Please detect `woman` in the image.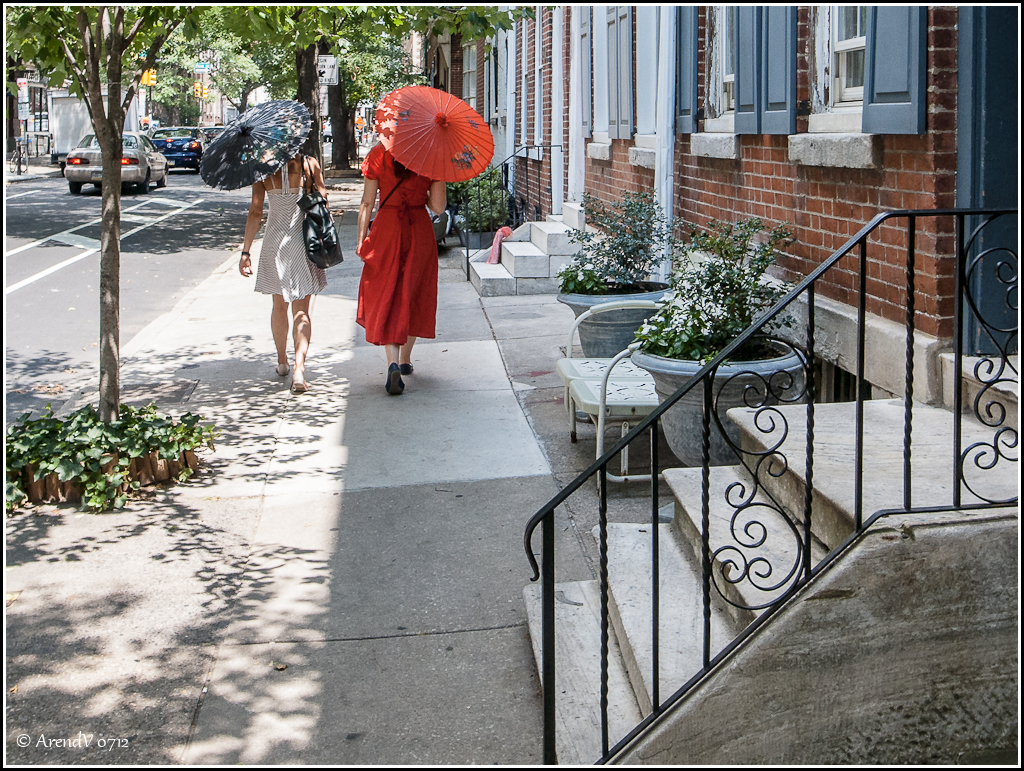
BBox(235, 141, 330, 396).
